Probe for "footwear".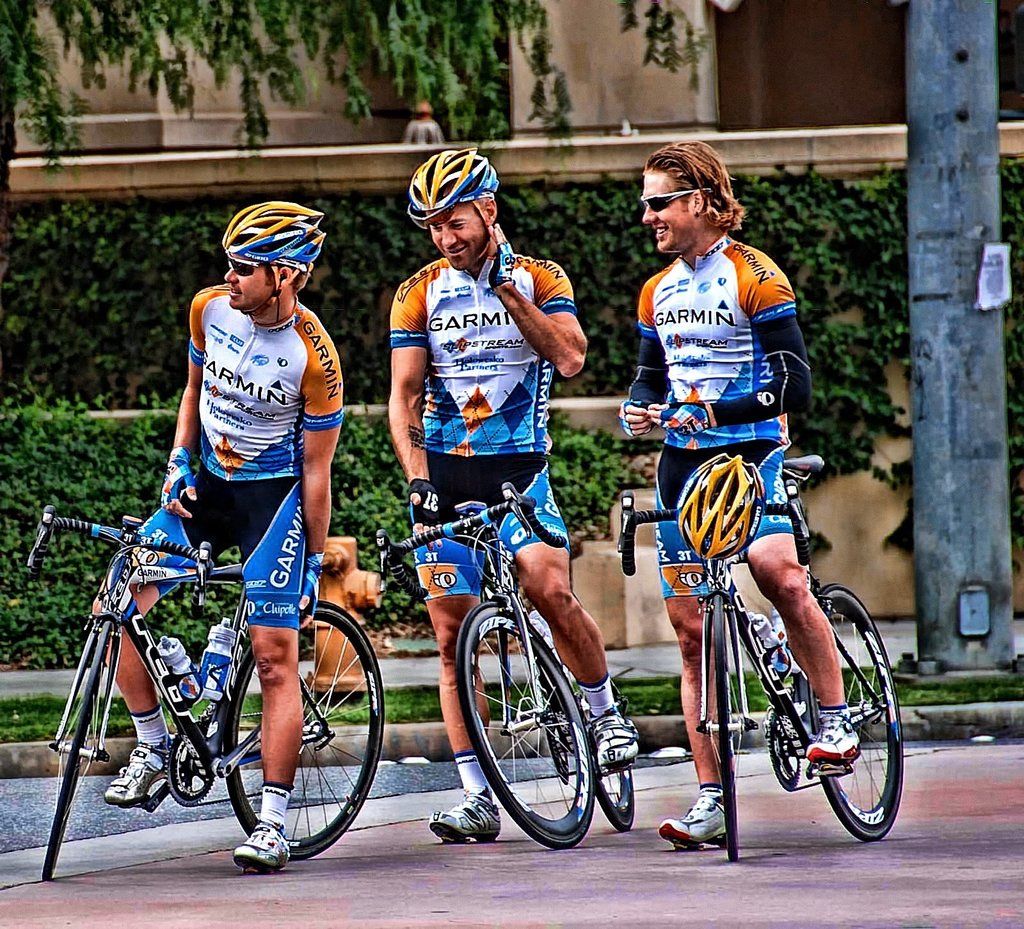
Probe result: [650,789,745,850].
